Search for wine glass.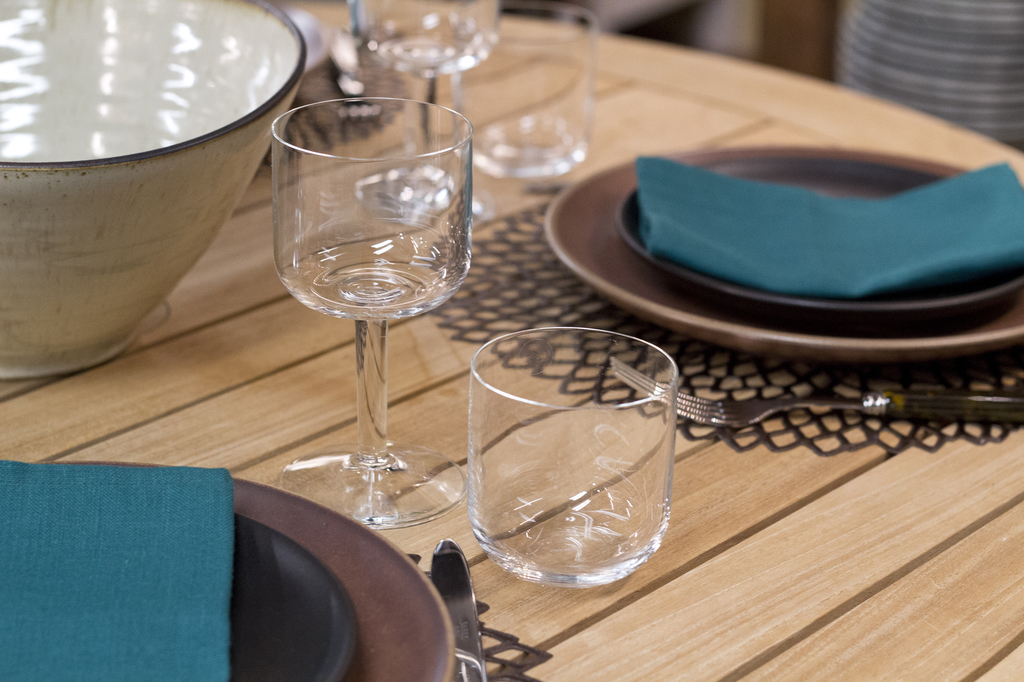
Found at bbox(273, 99, 474, 529).
